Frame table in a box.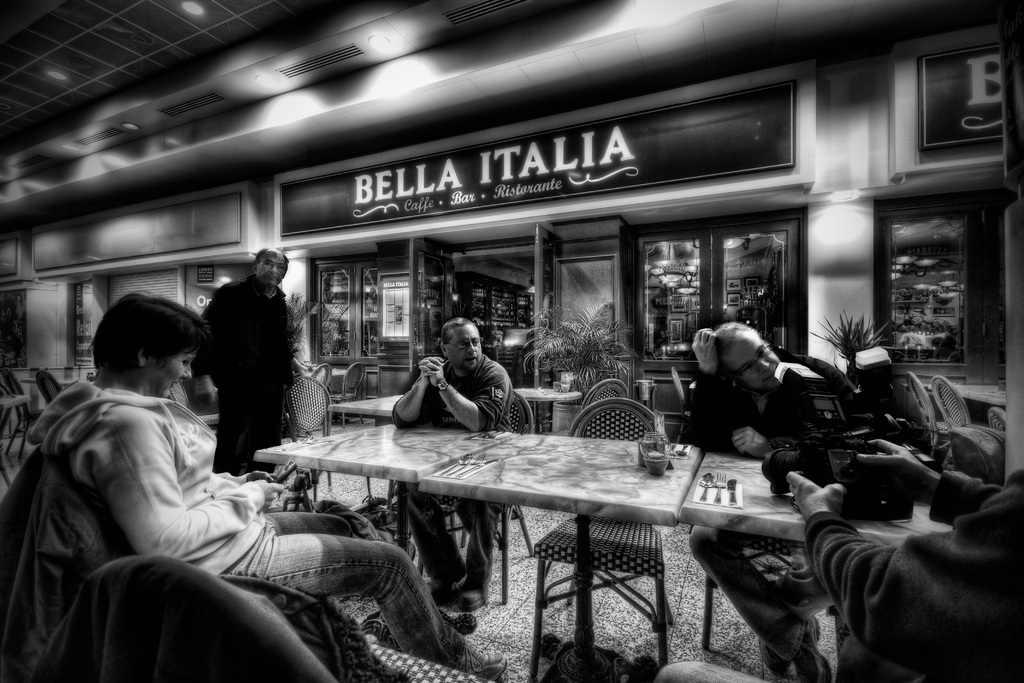
BBox(682, 446, 955, 652).
